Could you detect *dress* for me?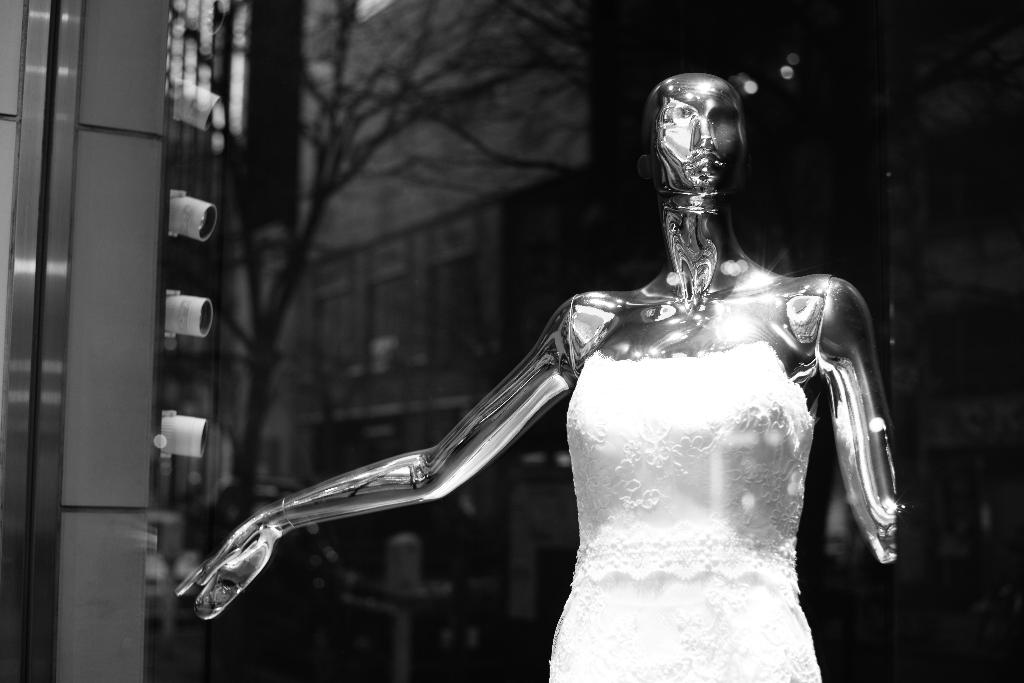
Detection result: 540/340/824/682.
